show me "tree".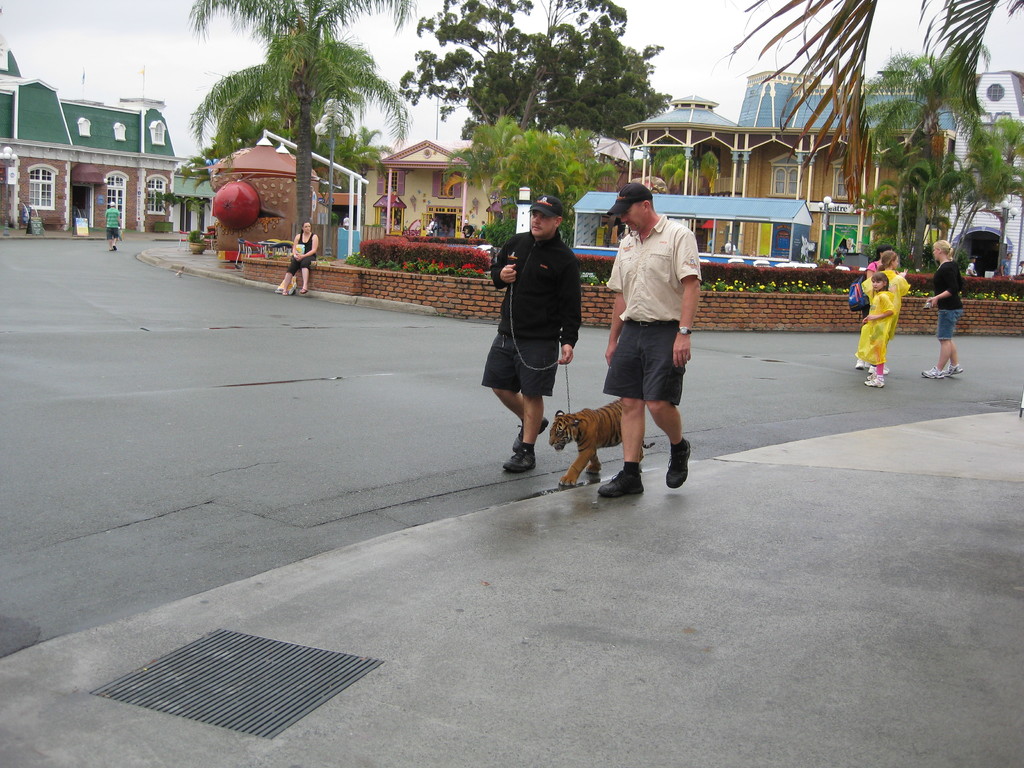
"tree" is here: 143,188,182,227.
